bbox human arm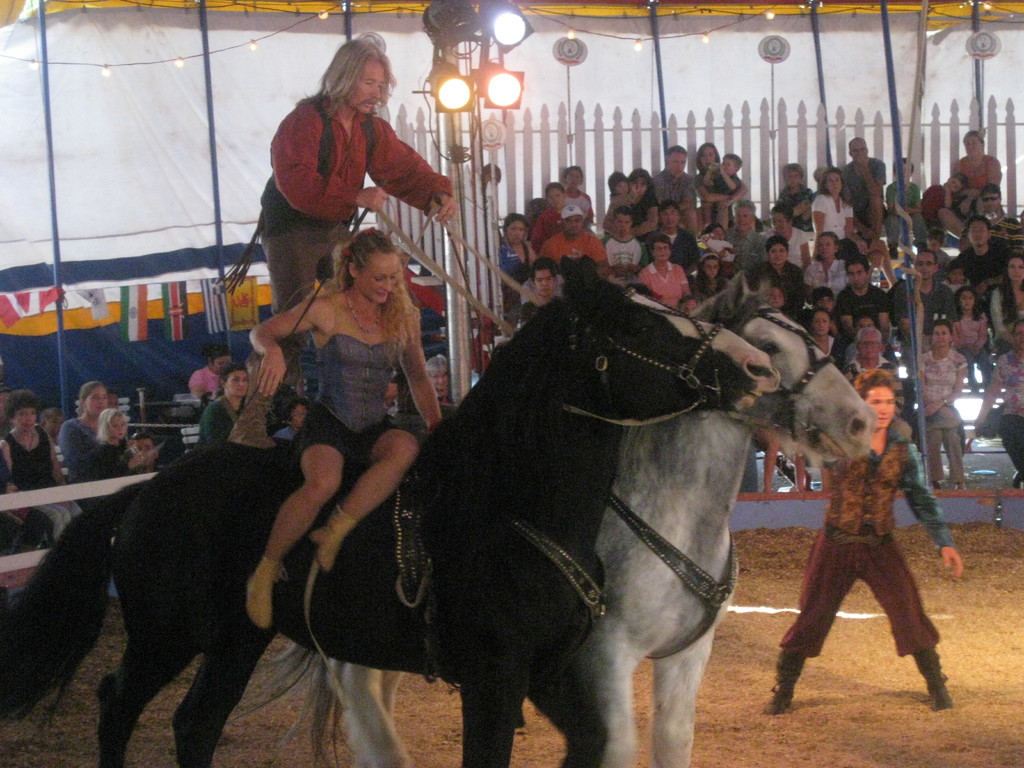
locate(90, 444, 136, 477)
